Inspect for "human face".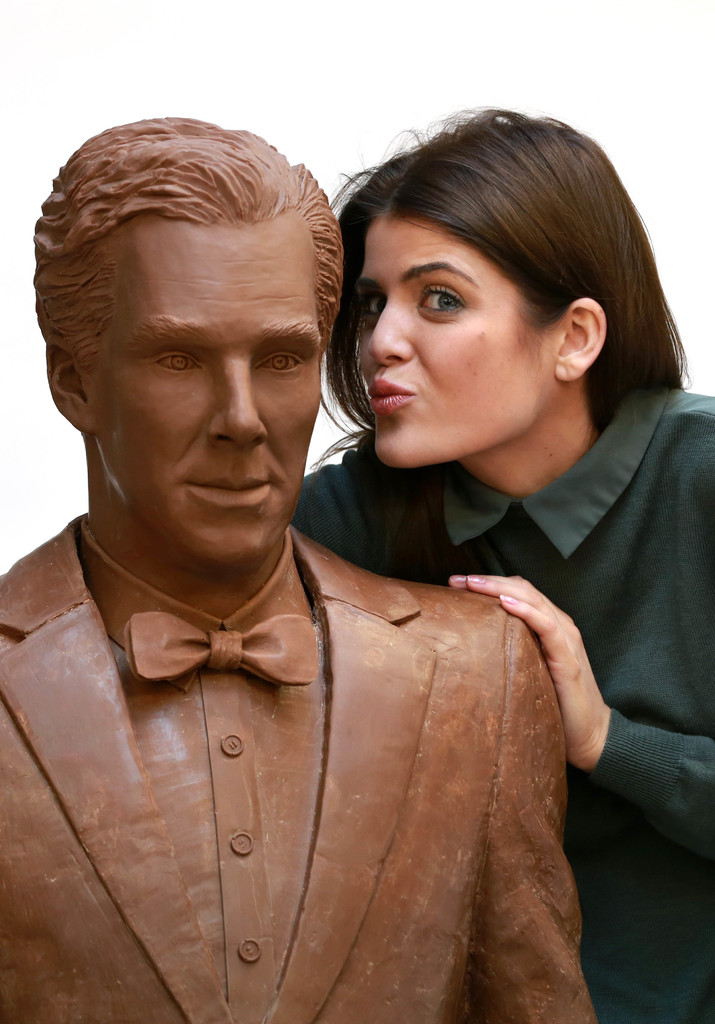
Inspection: {"left": 93, "top": 216, "right": 322, "bottom": 563}.
